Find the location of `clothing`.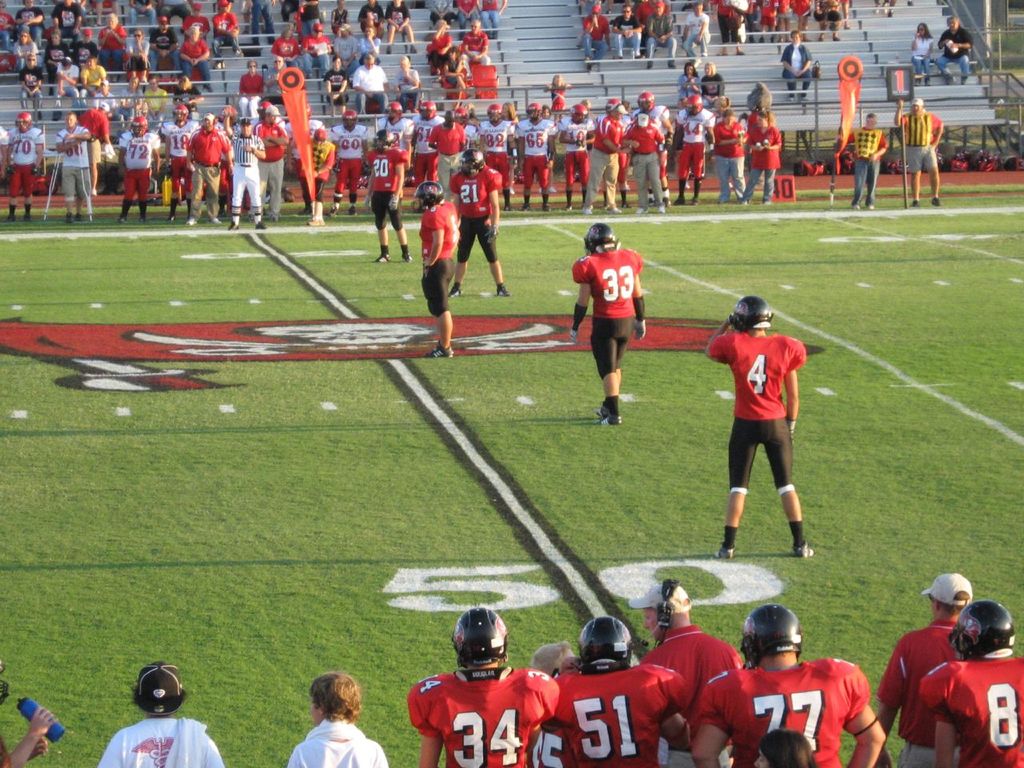
Location: pyautogui.locateOnScreen(630, 625, 750, 767).
